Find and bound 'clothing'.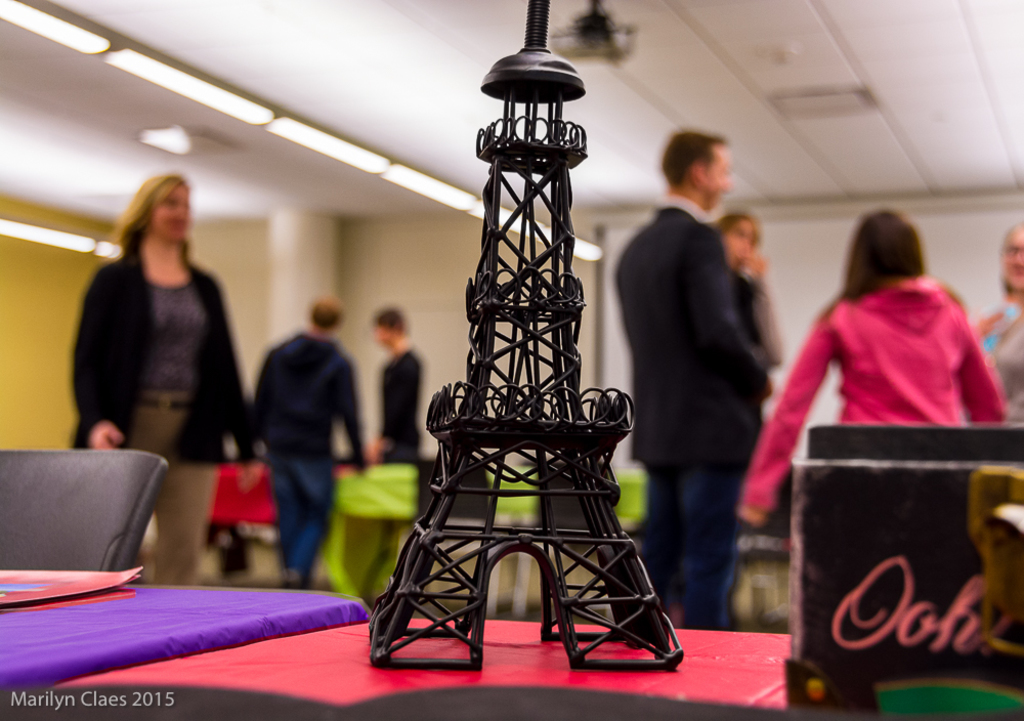
Bound: {"left": 251, "top": 332, "right": 367, "bottom": 575}.
